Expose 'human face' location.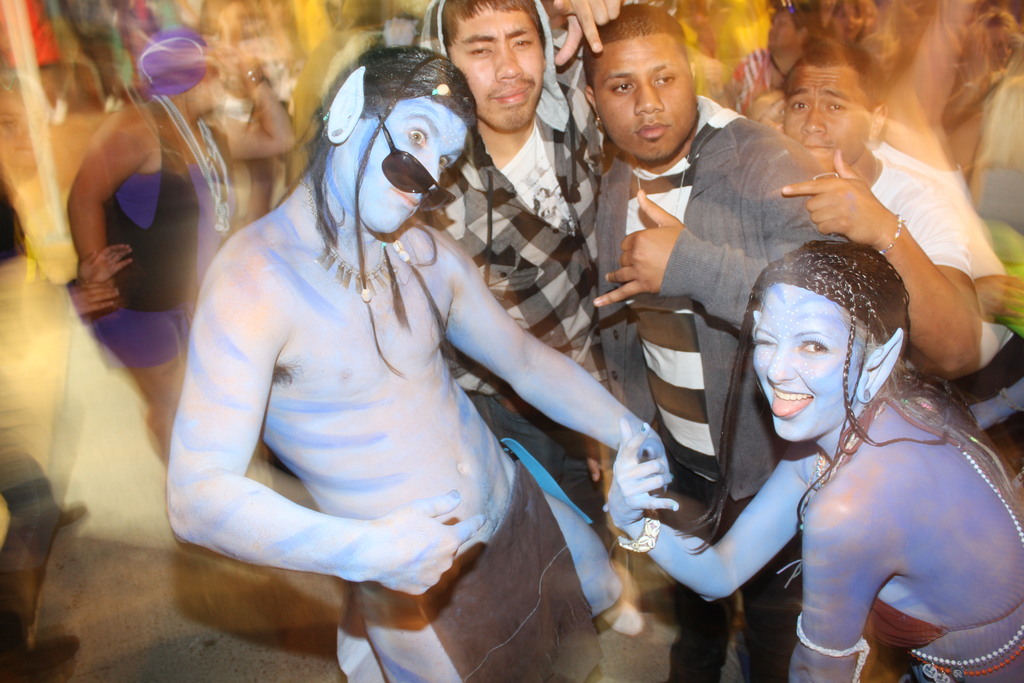
Exposed at [595, 35, 692, 169].
